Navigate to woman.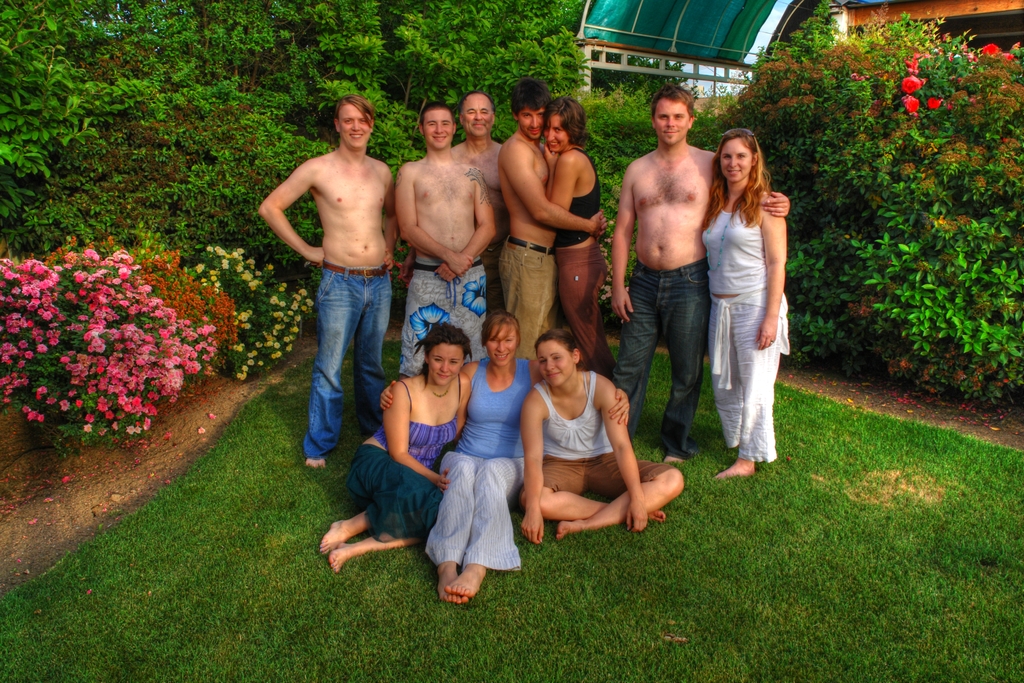
Navigation target: (316, 325, 479, 573).
